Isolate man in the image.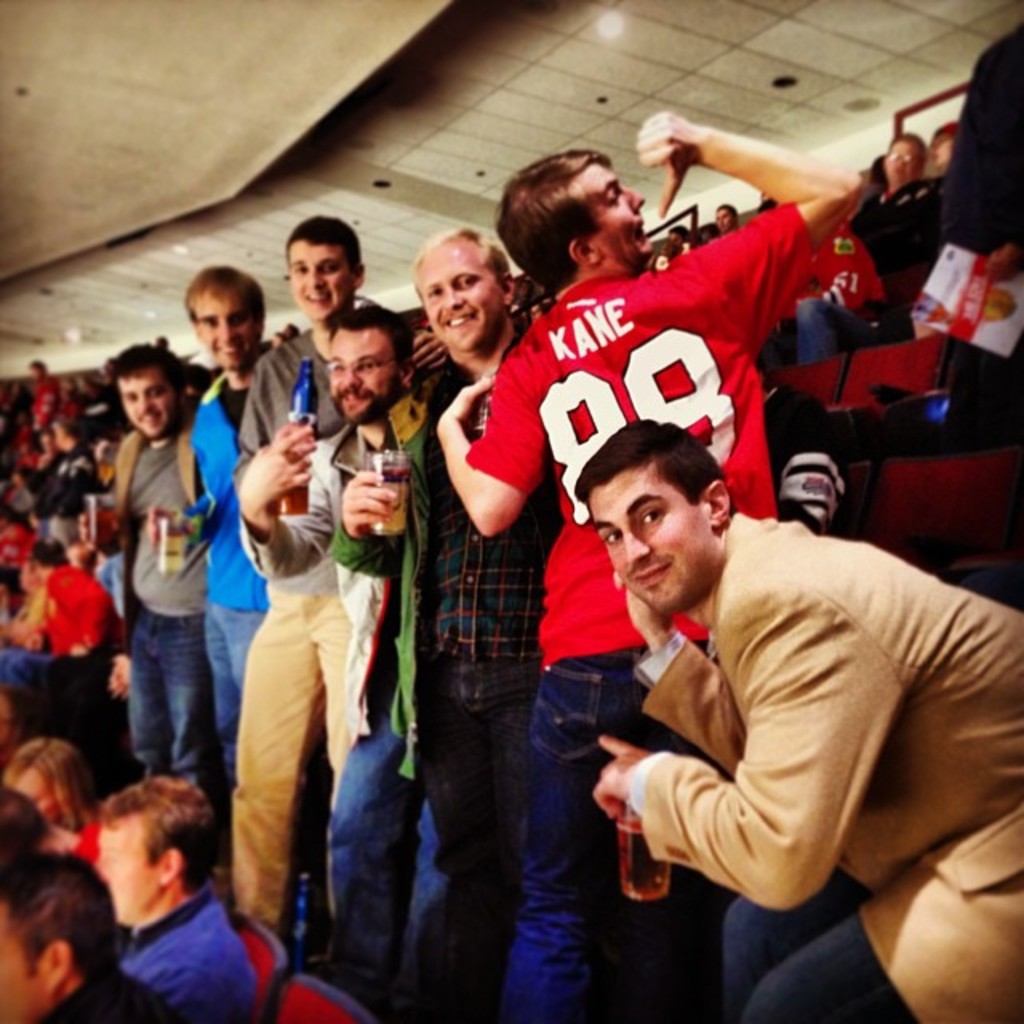
Isolated region: (91,776,259,1022).
